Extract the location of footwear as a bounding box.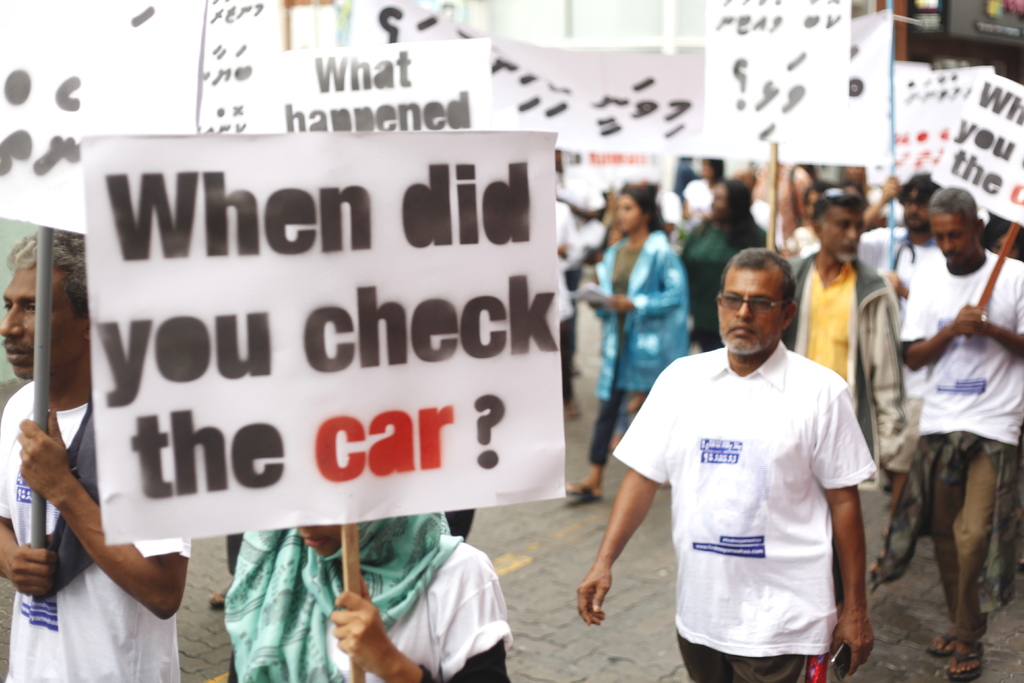
bbox=[952, 645, 980, 682].
